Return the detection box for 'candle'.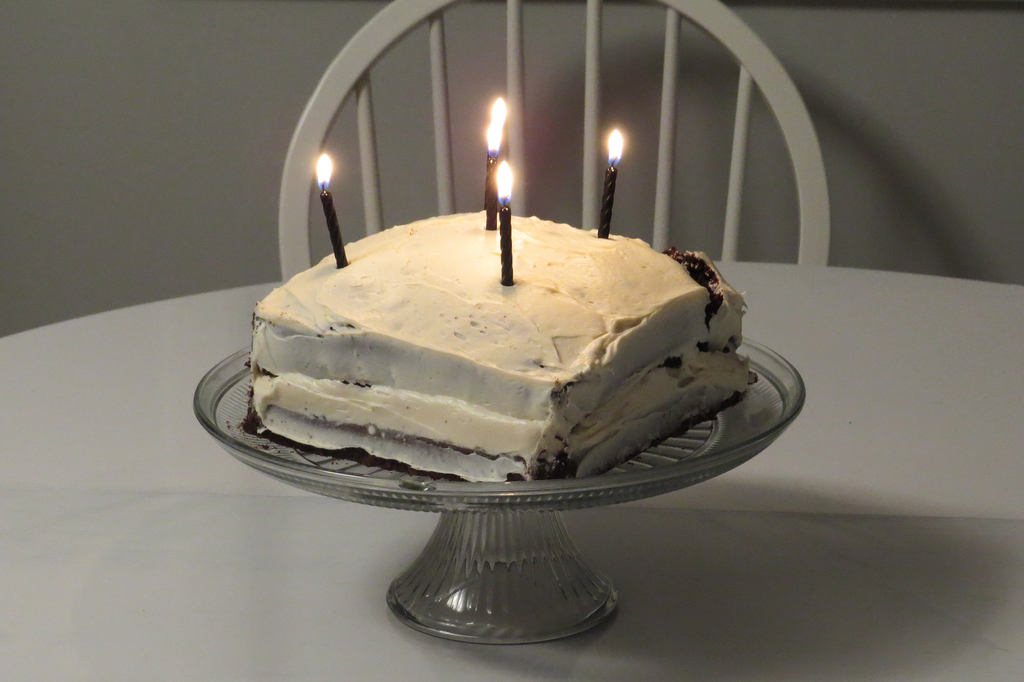
select_region(495, 163, 515, 286).
